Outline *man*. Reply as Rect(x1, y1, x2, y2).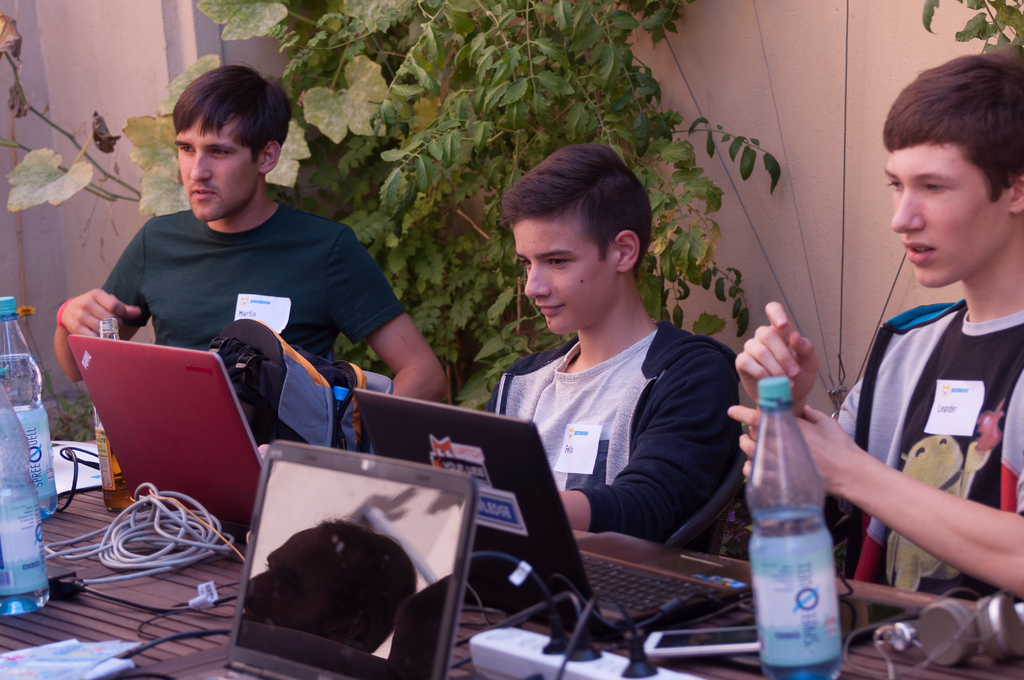
Rect(725, 40, 1023, 598).
